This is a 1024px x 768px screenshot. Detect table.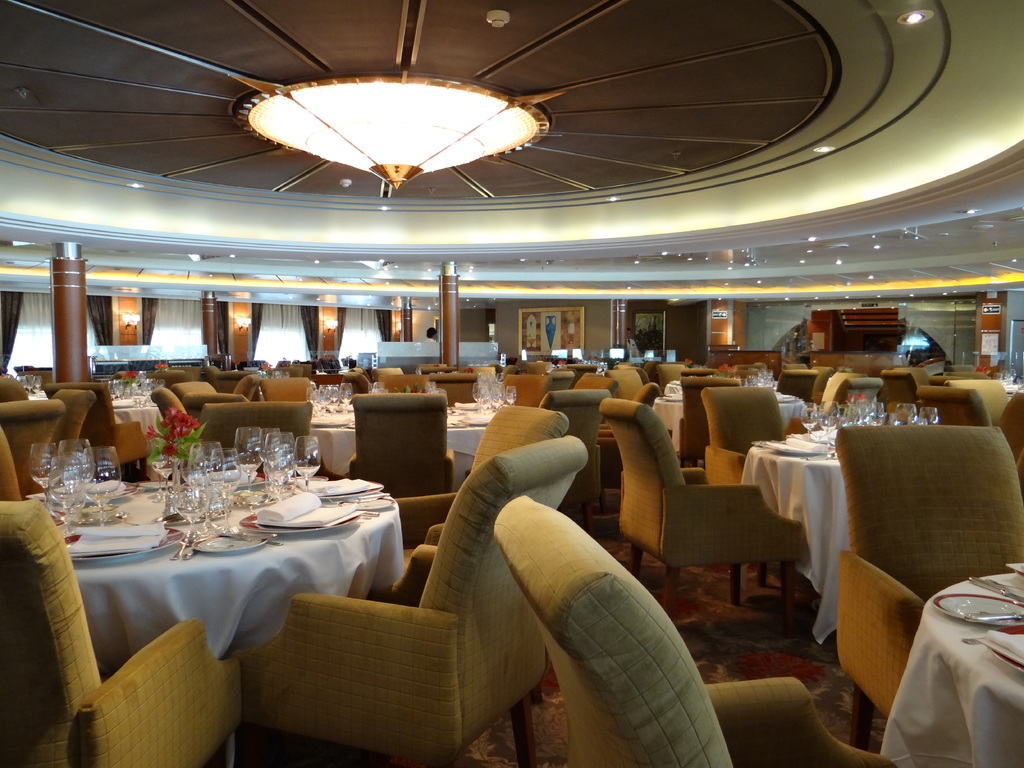
Rect(6, 468, 417, 719).
